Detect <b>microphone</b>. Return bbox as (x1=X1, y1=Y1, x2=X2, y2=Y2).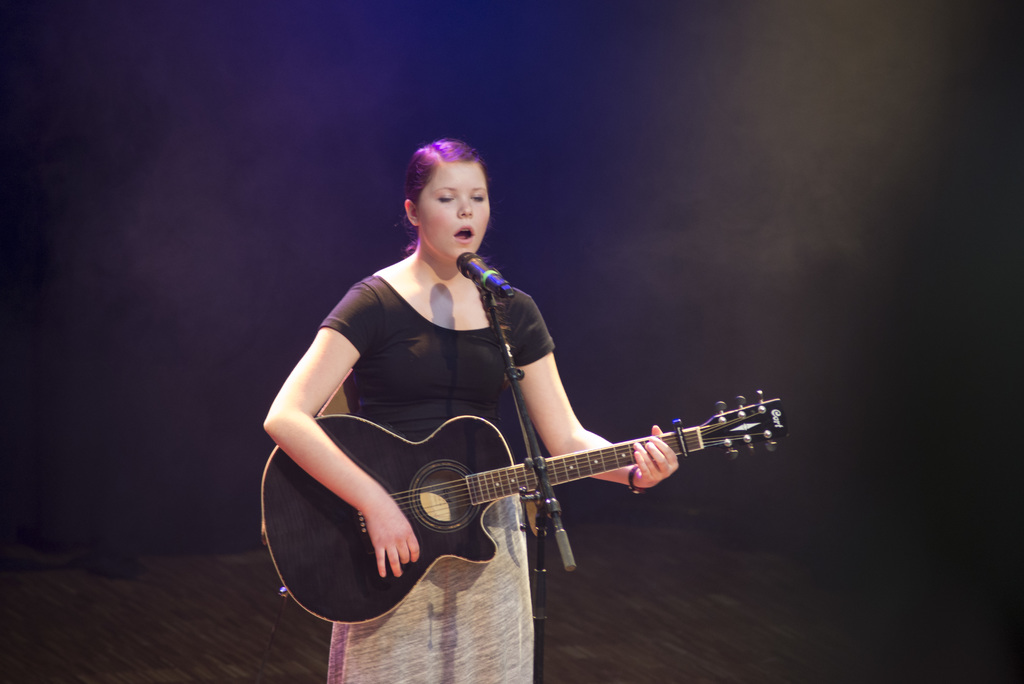
(x1=451, y1=243, x2=518, y2=307).
